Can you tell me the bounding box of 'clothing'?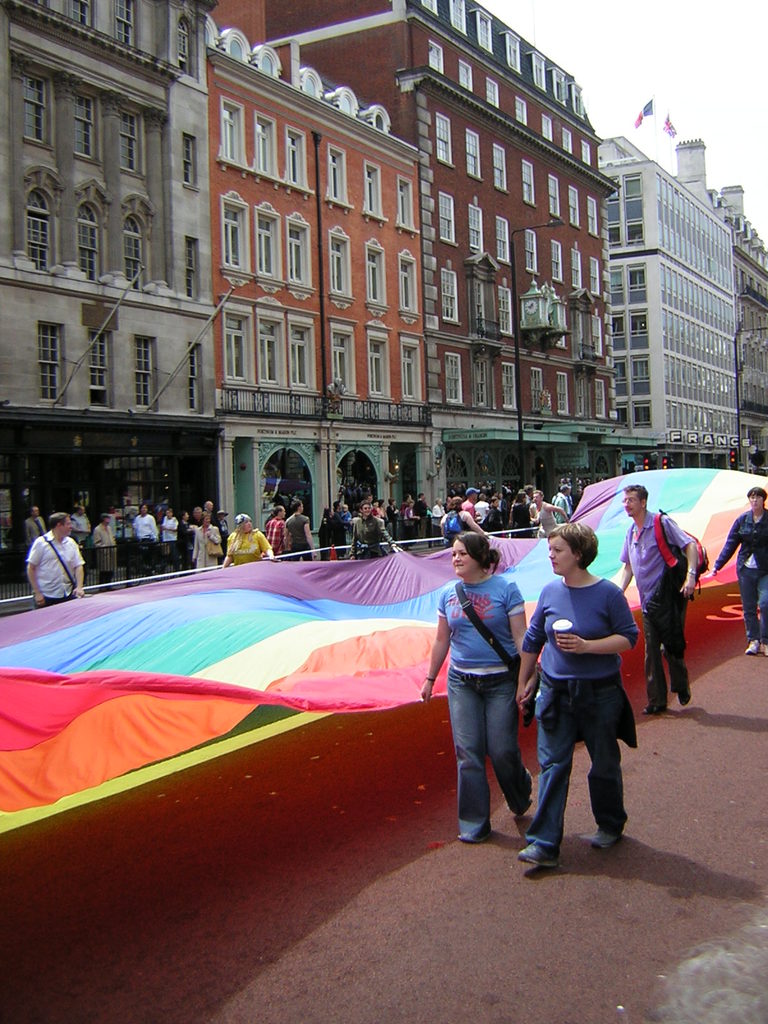
region(527, 531, 656, 848).
